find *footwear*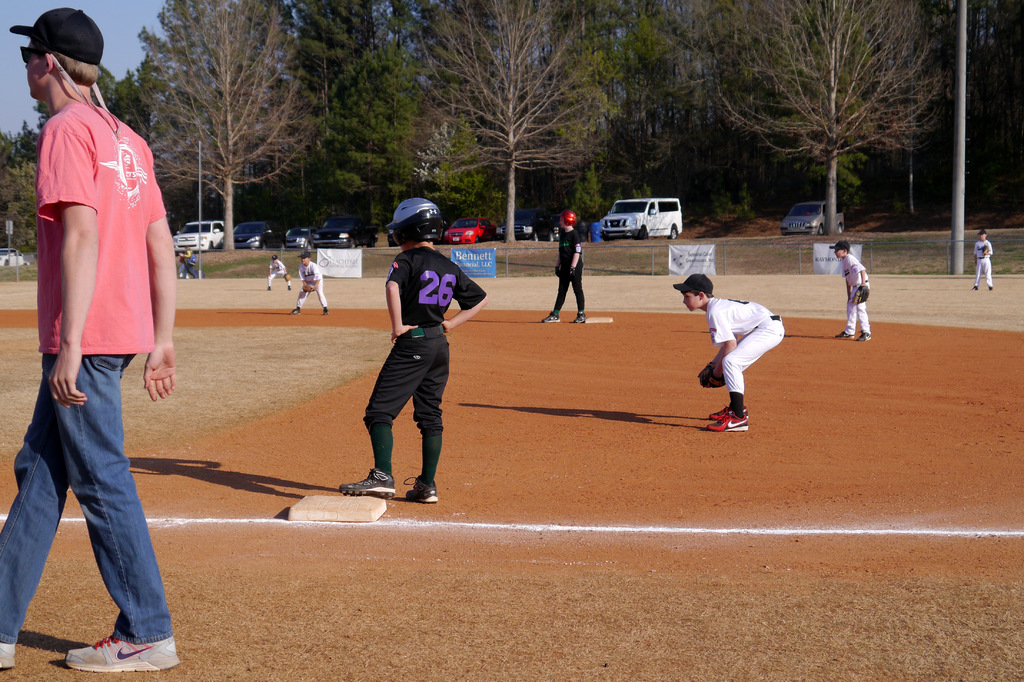
986:286:996:291
